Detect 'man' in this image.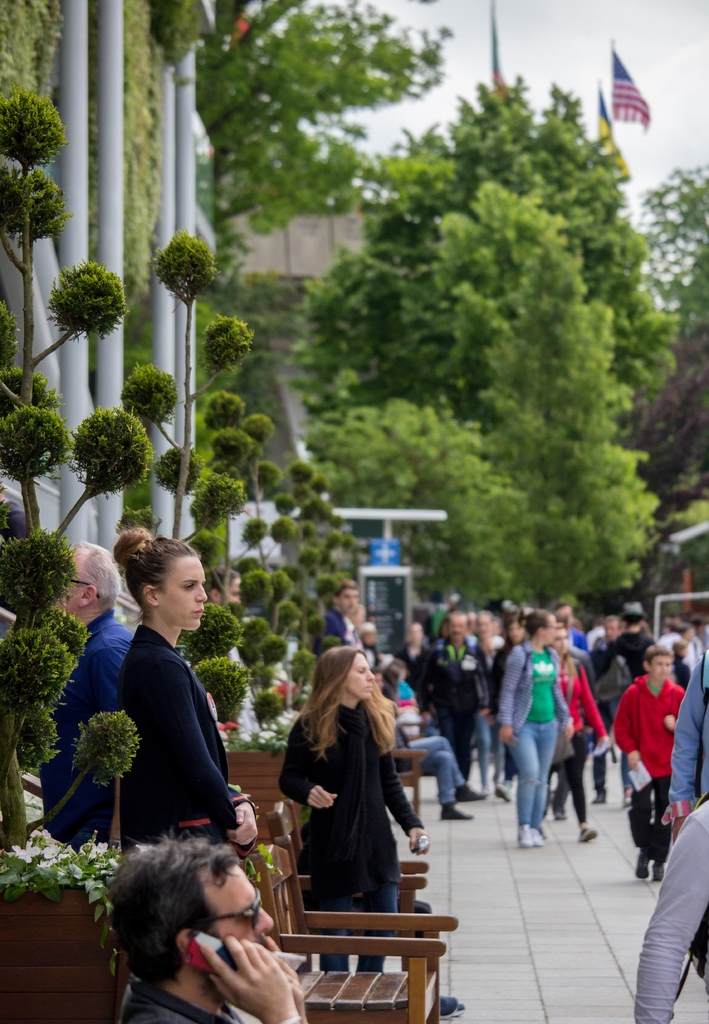
Detection: (600,607,657,804).
